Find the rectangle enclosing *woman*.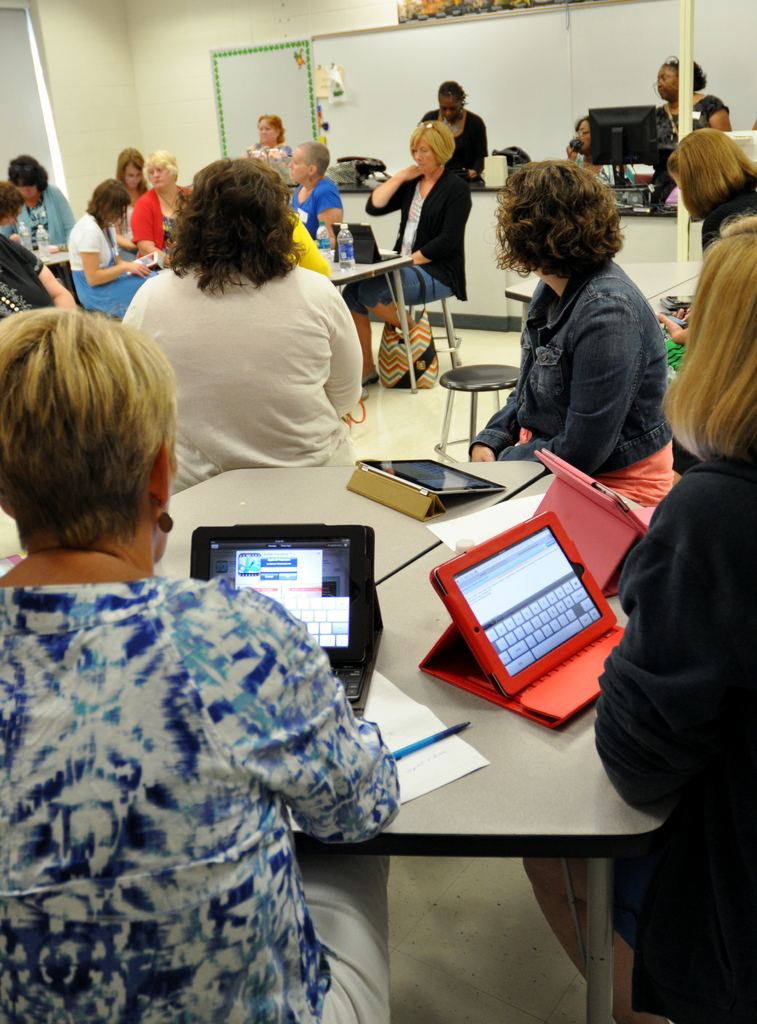
111/151/149/255.
